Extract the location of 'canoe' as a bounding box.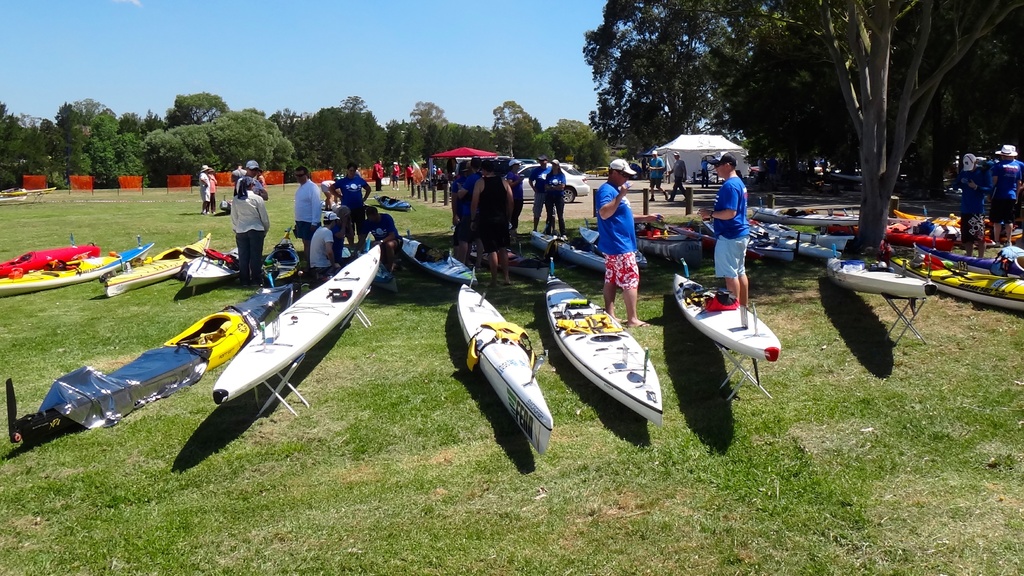
(636, 224, 701, 267).
